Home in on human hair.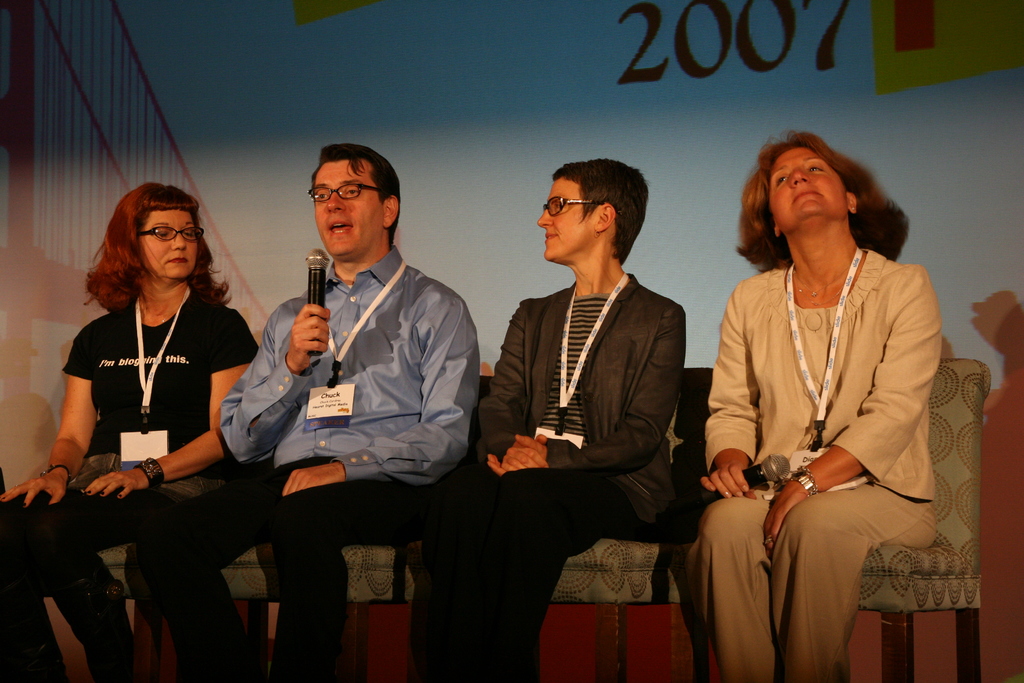
Homed in at locate(751, 131, 889, 277).
